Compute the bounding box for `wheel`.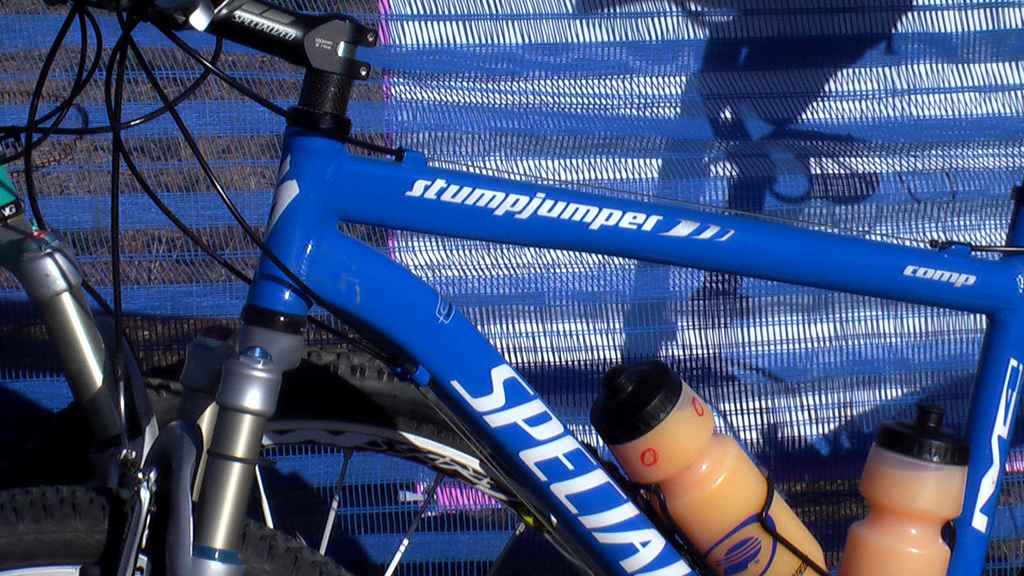
region(0, 478, 374, 575).
